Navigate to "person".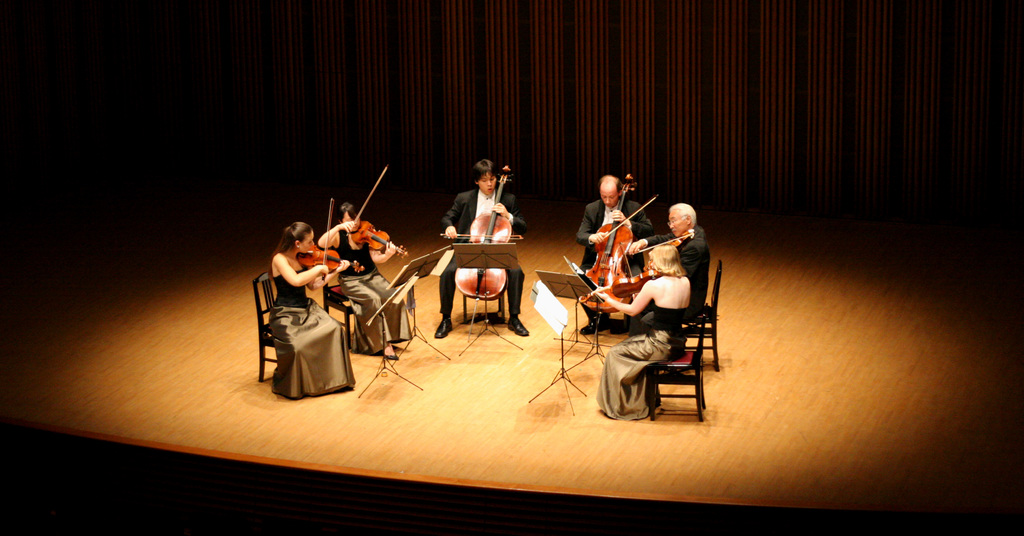
Navigation target: crop(571, 178, 659, 333).
